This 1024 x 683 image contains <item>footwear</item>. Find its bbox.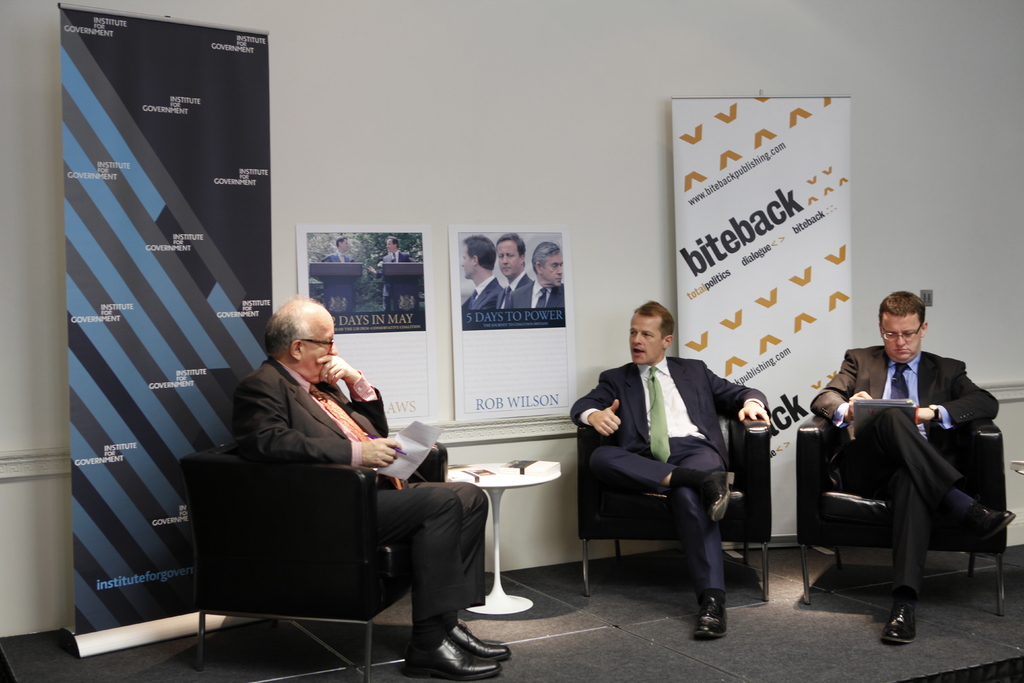
[x1=694, y1=589, x2=728, y2=636].
